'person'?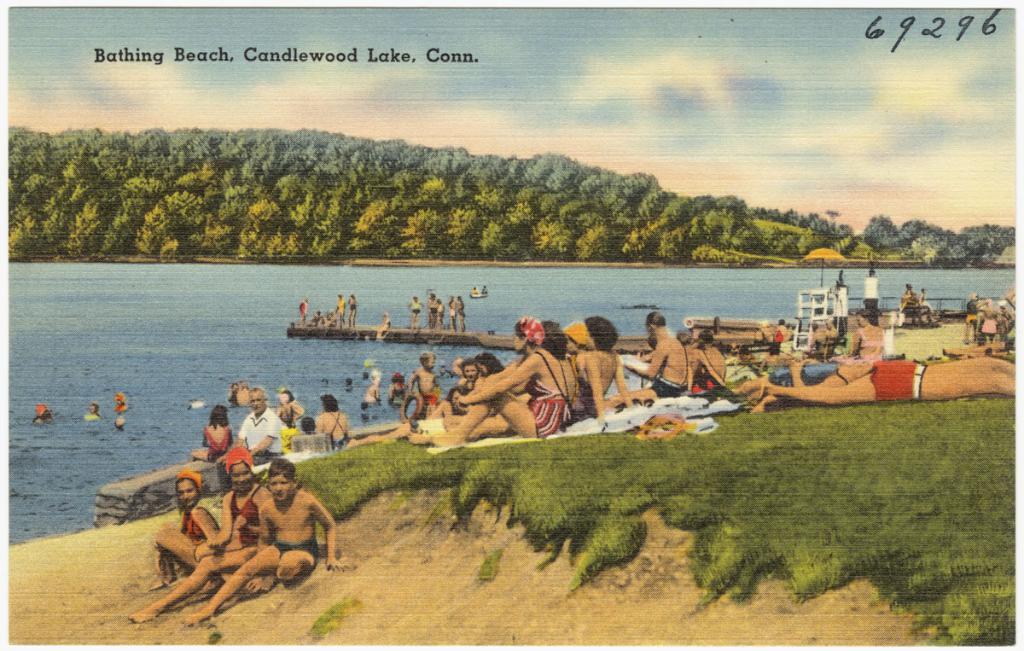
bbox(187, 404, 244, 464)
